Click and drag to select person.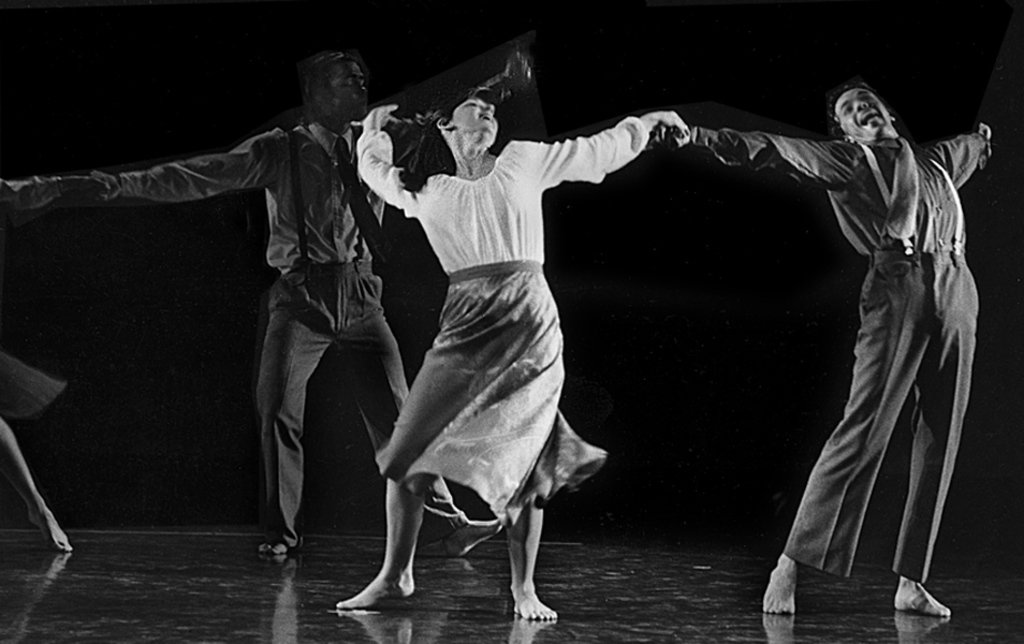
Selection: (650,77,993,620).
